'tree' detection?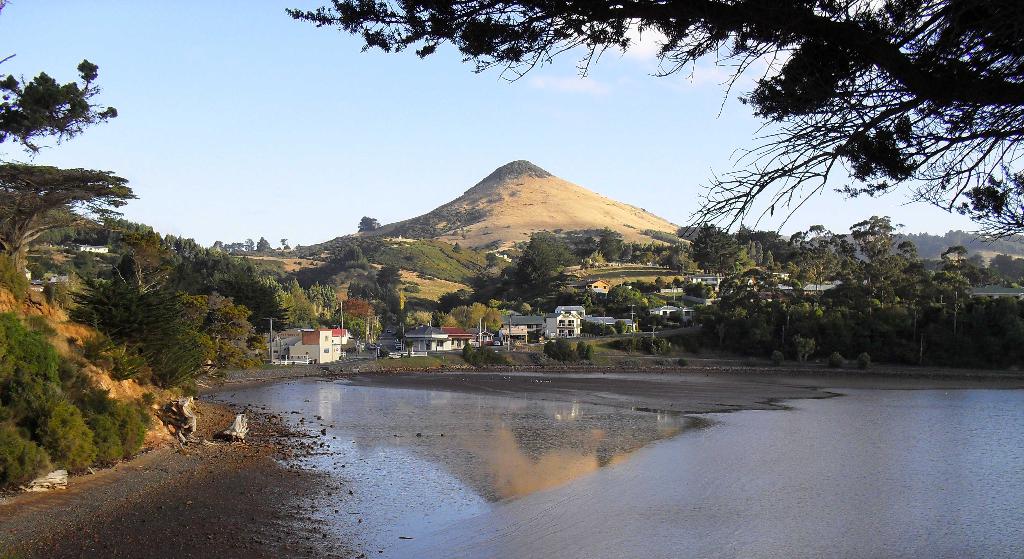
select_region(292, 0, 1023, 248)
